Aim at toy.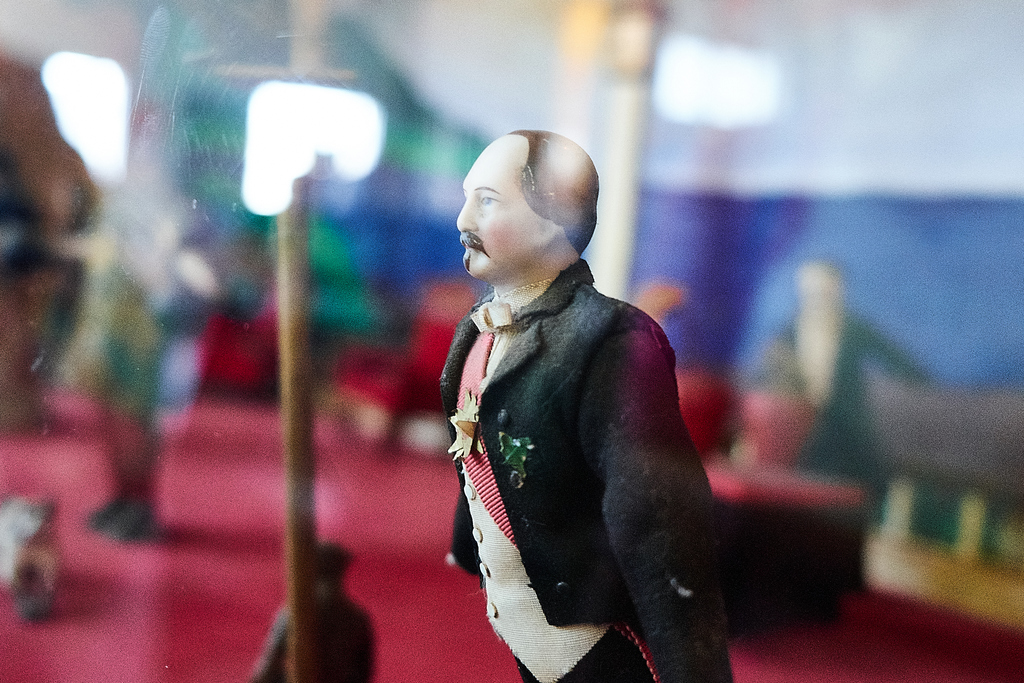
Aimed at bbox=[245, 538, 378, 682].
